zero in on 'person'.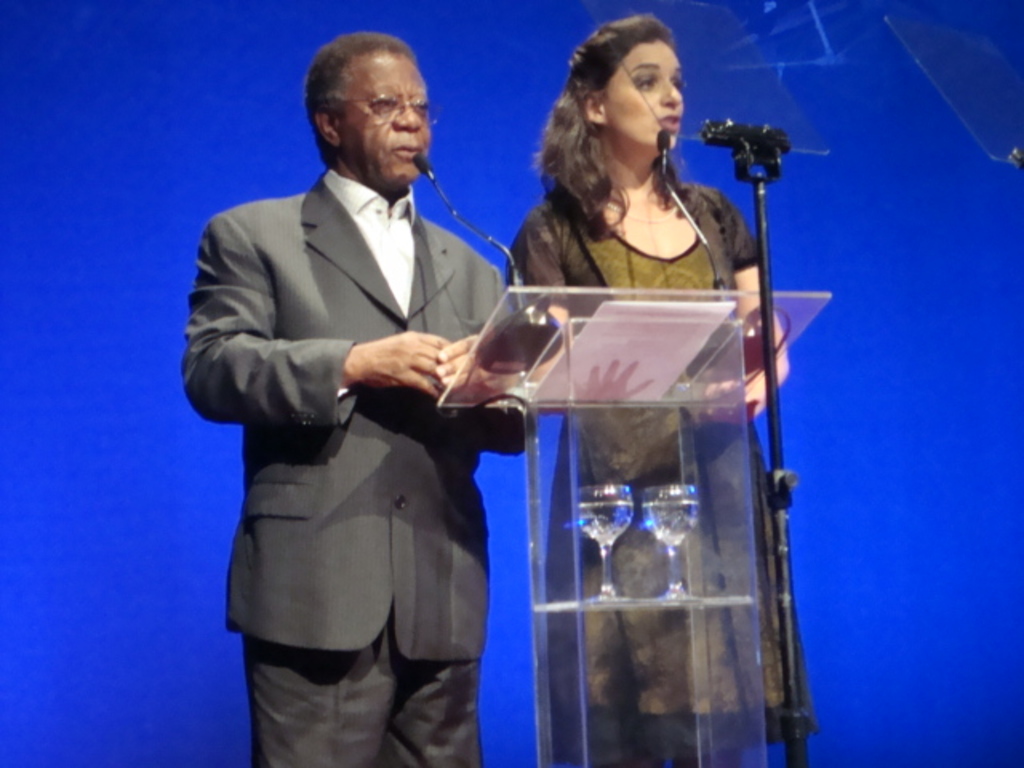
Zeroed in: (182, 29, 526, 766).
